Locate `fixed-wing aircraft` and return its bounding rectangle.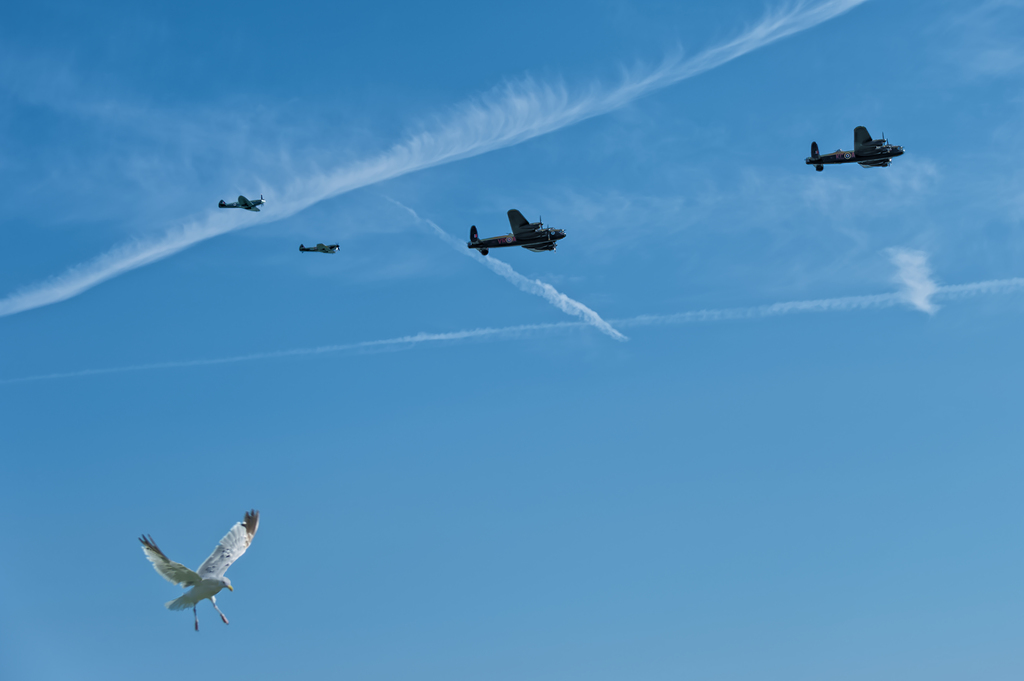
x1=219, y1=188, x2=266, y2=217.
